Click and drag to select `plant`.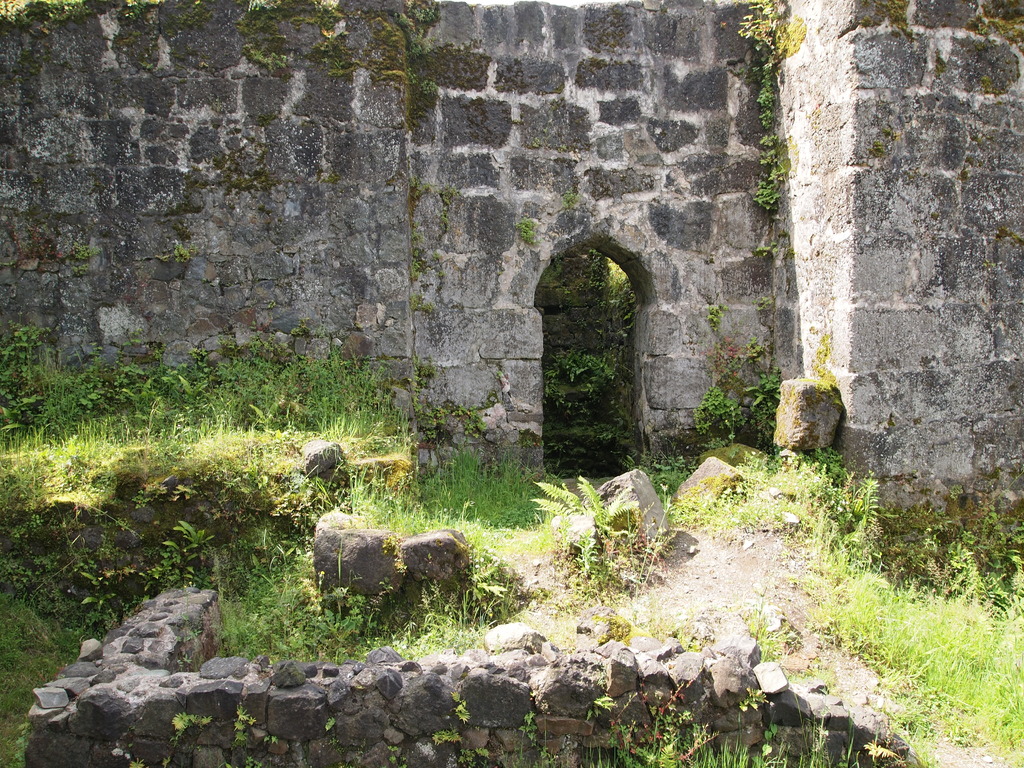
Selection: [751, 68, 784, 221].
